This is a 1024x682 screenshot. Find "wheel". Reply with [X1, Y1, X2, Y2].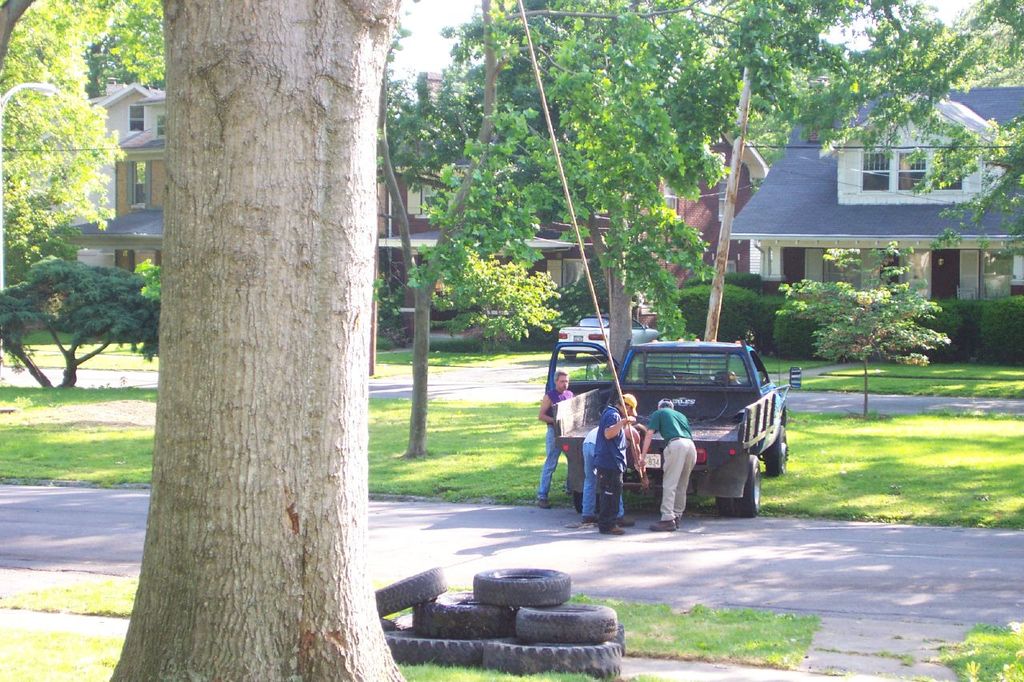
[373, 567, 448, 616].
